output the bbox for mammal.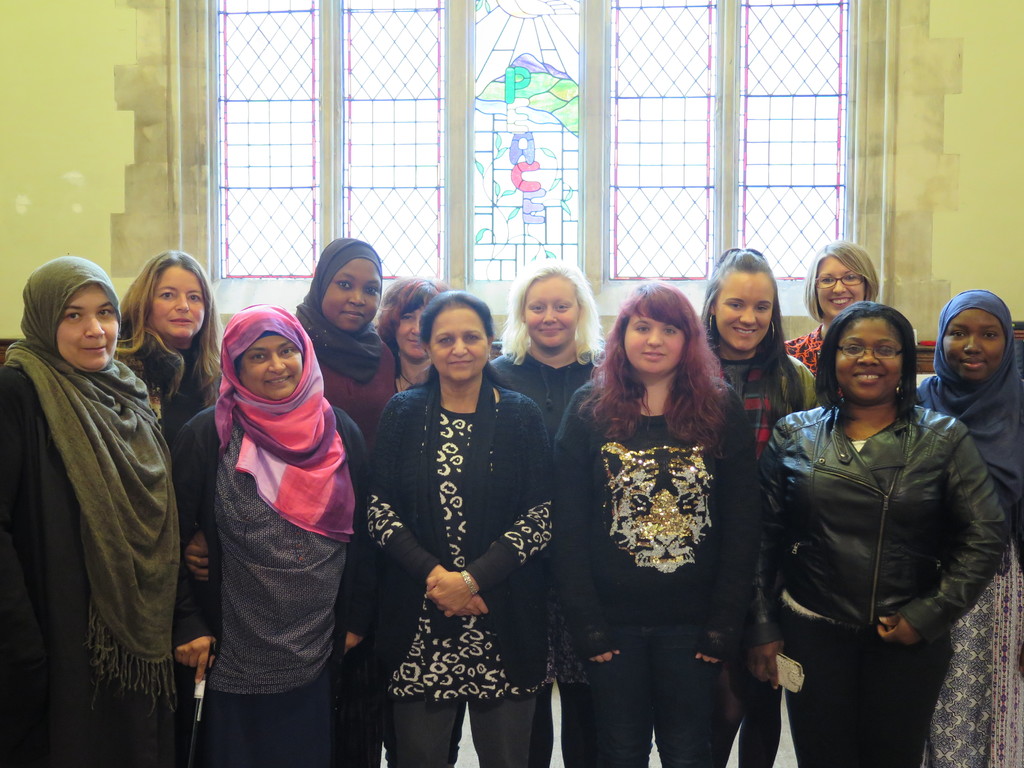
locate(113, 249, 221, 451).
